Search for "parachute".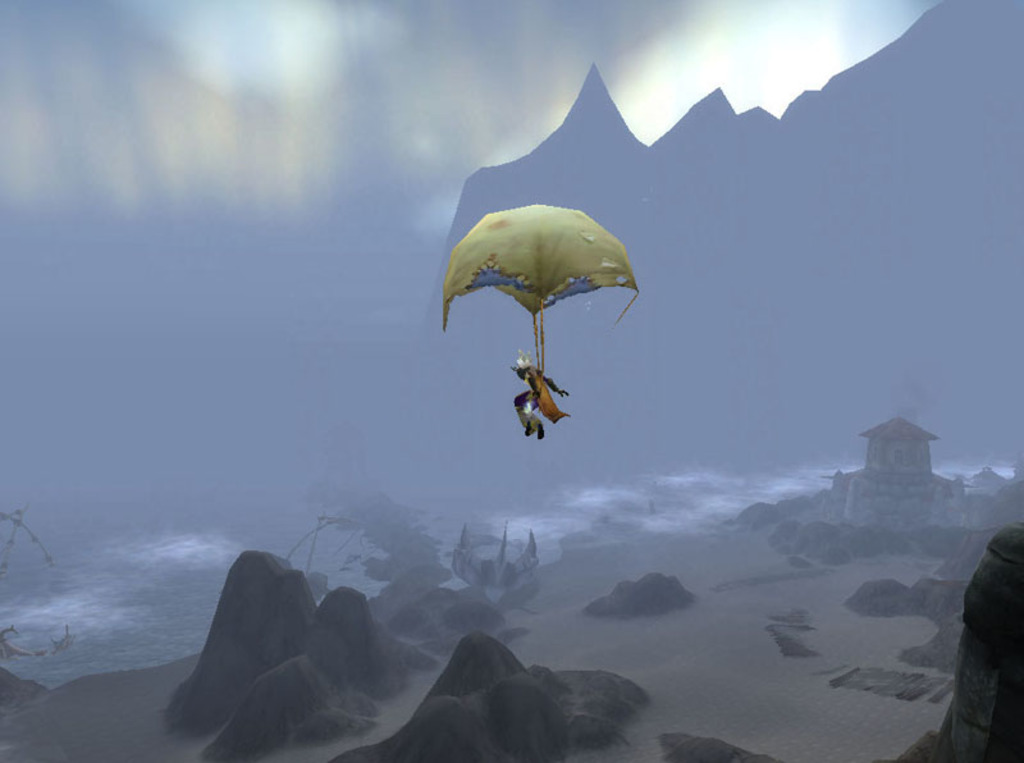
Found at crop(447, 196, 648, 434).
